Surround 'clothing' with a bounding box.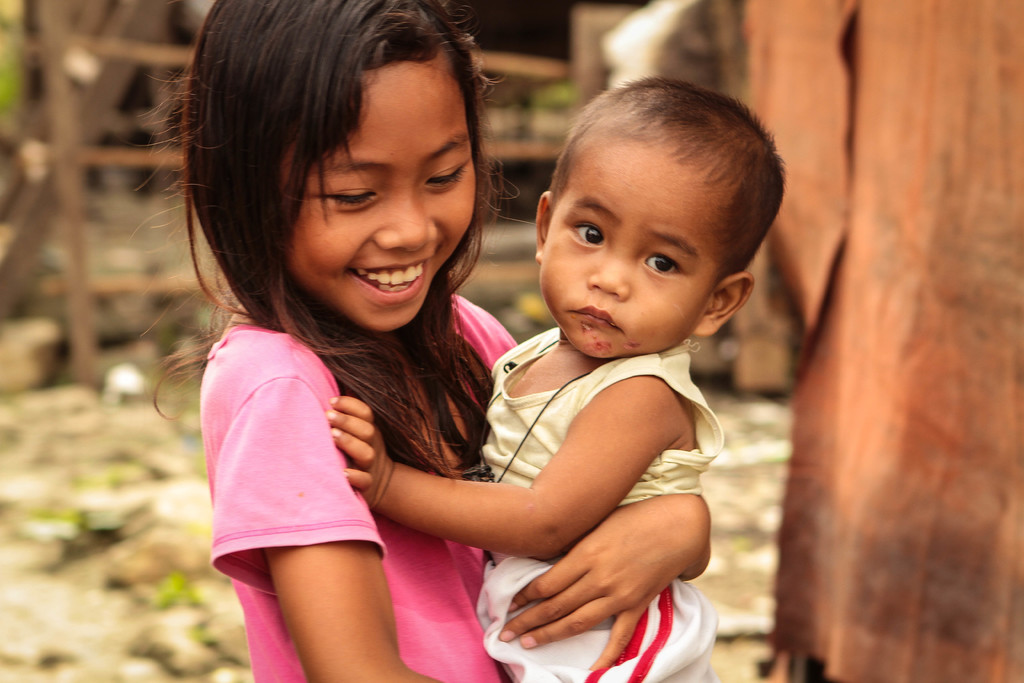
l=205, t=326, r=517, b=682.
